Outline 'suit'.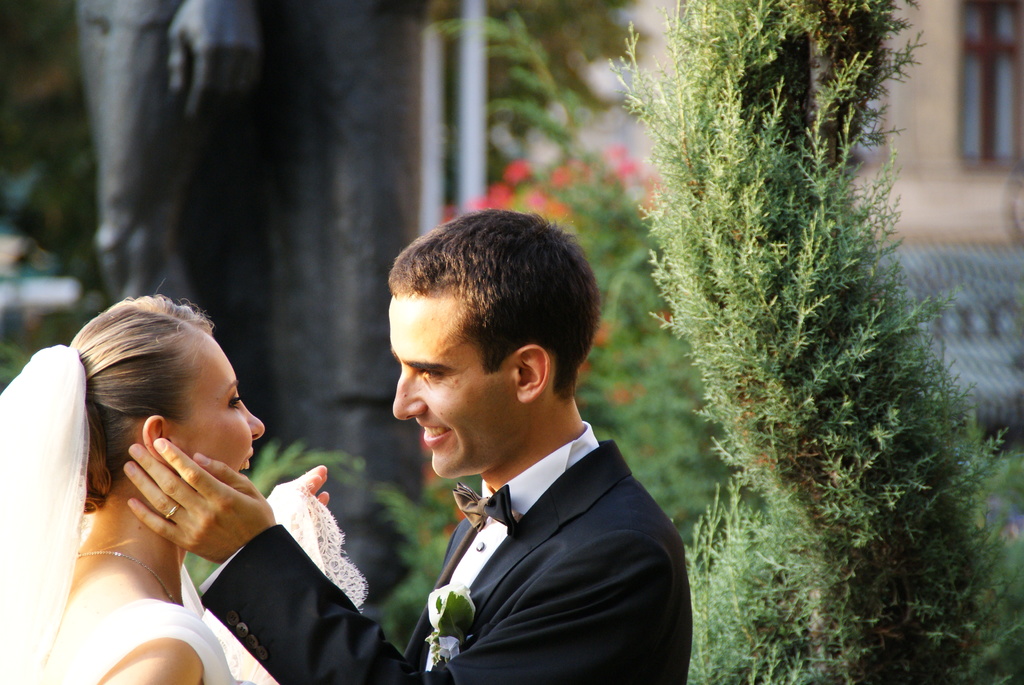
Outline: detection(203, 437, 692, 684).
